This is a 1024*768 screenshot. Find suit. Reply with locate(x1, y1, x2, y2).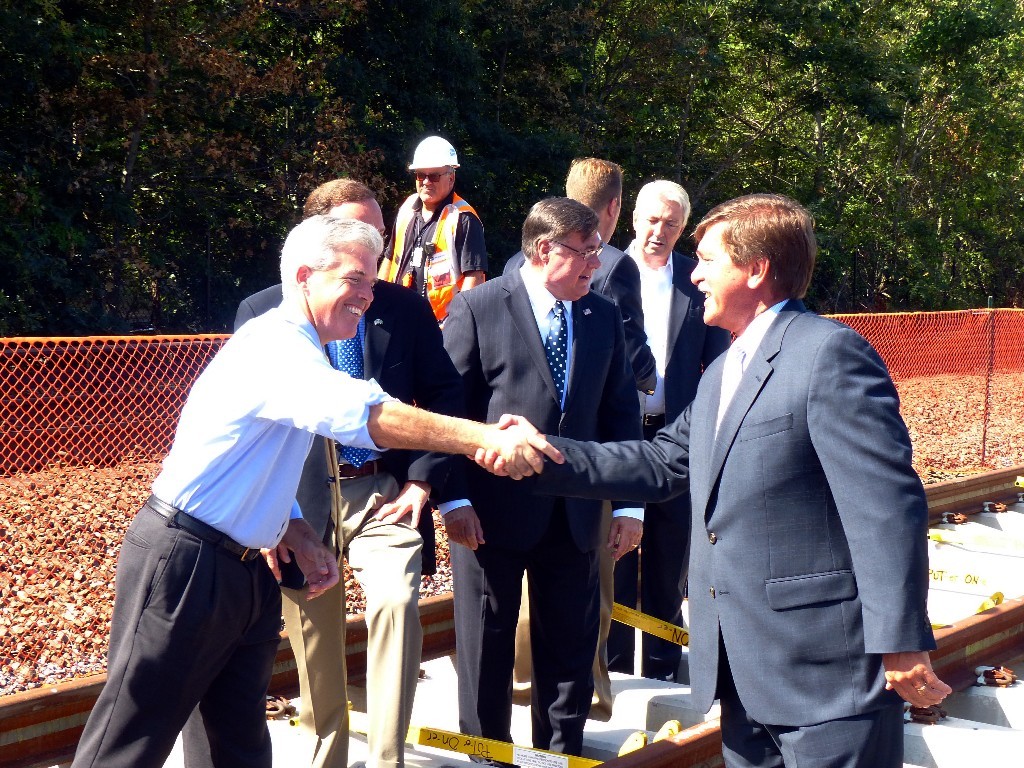
locate(502, 231, 656, 709).
